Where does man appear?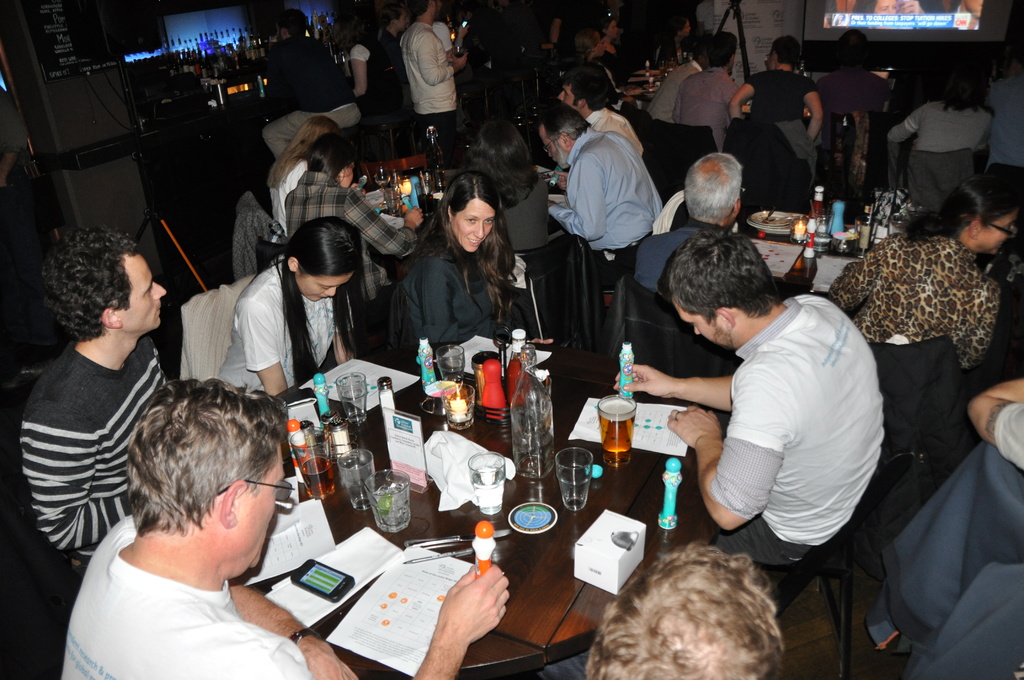
Appears at l=349, t=19, r=408, b=136.
